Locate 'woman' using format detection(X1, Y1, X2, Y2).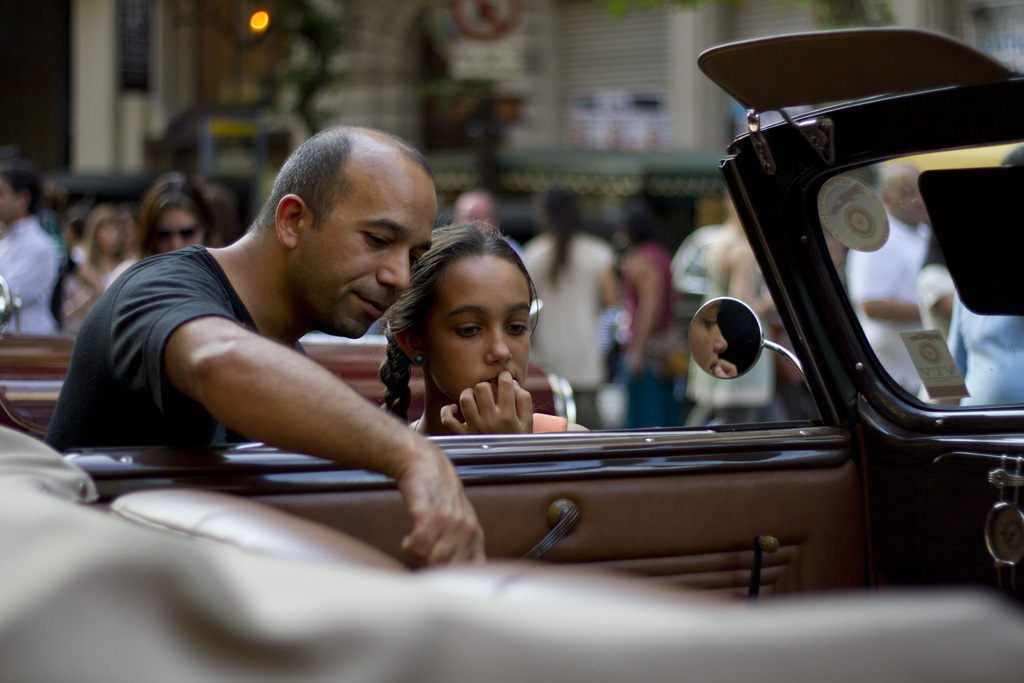
detection(52, 203, 130, 336).
